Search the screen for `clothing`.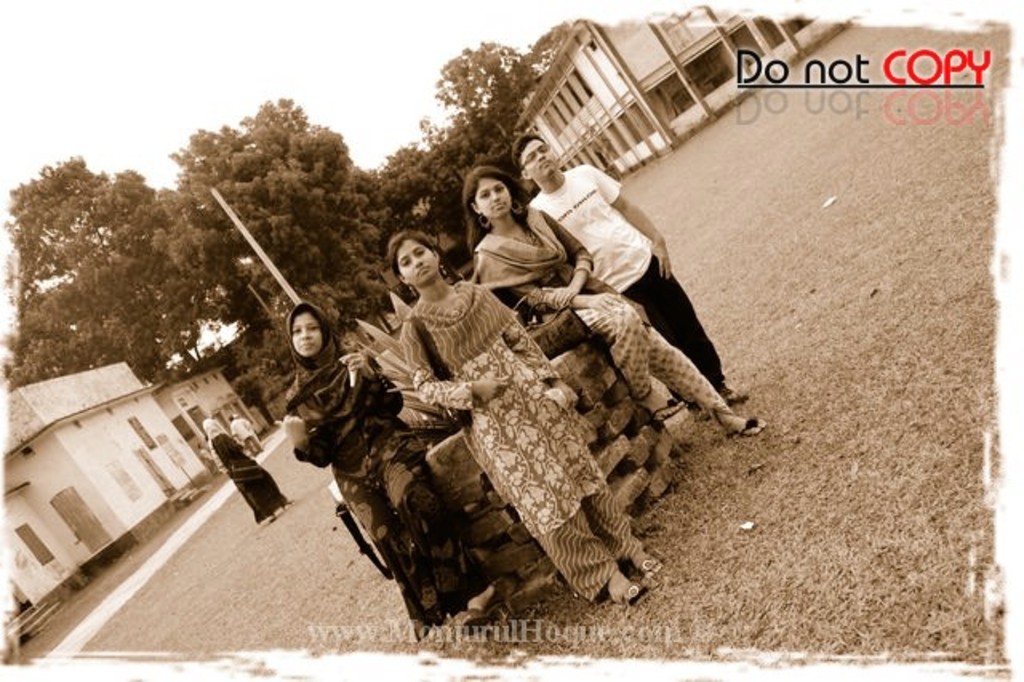
Found at <bbox>214, 437, 283, 524</bbox>.
